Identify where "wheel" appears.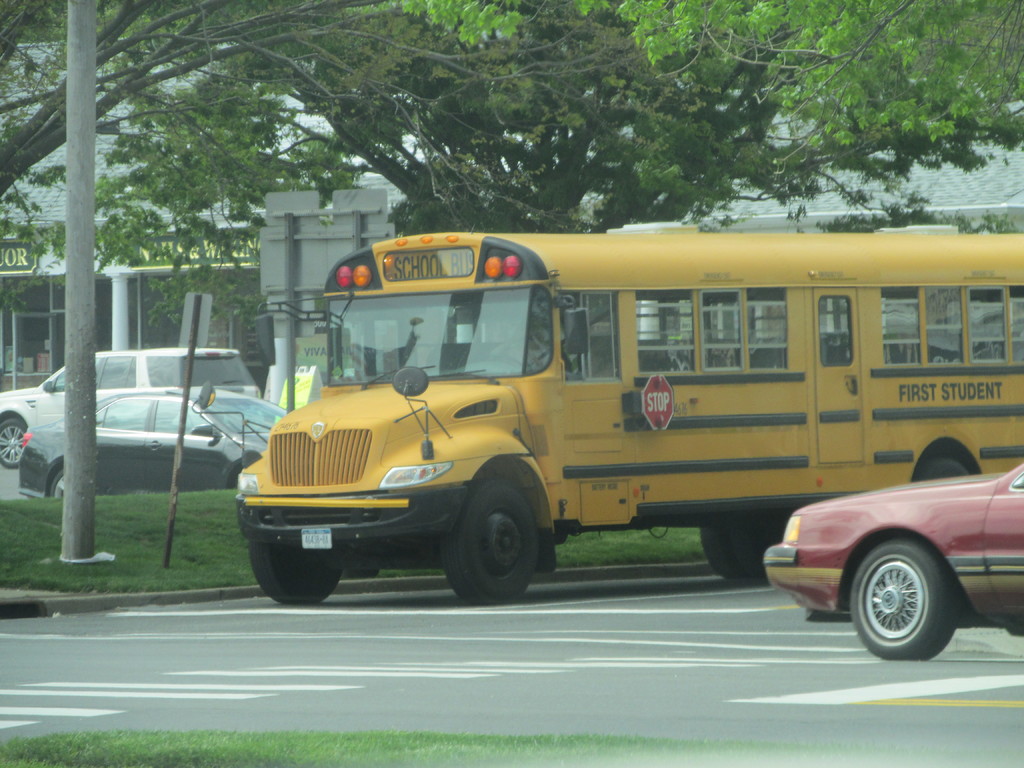
Appears at 922,442,968,479.
